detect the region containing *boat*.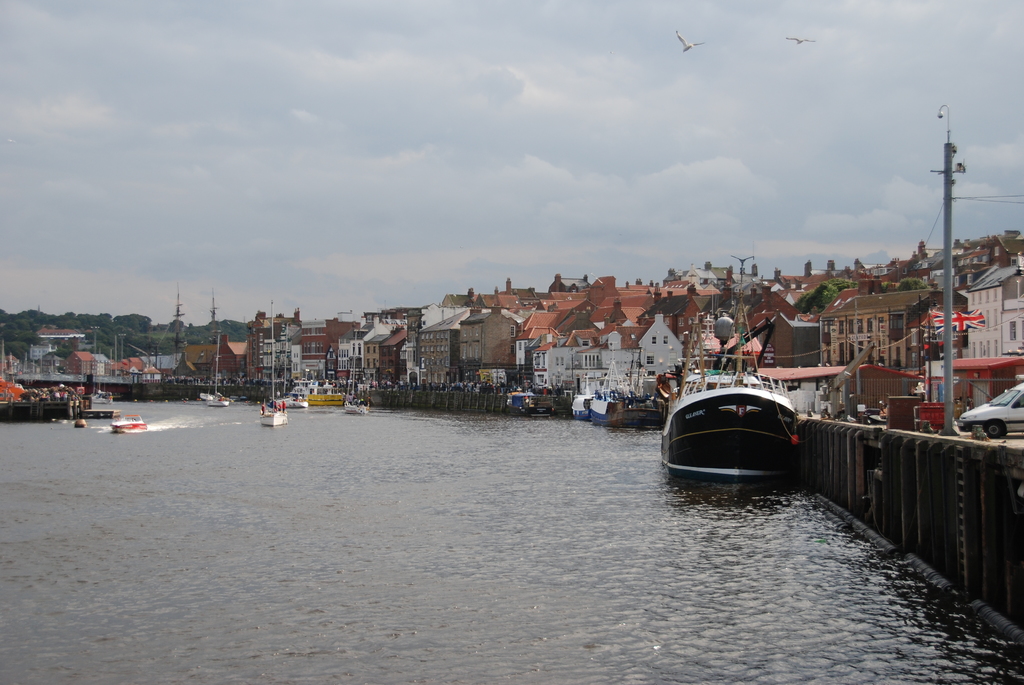
<region>111, 411, 142, 430</region>.
